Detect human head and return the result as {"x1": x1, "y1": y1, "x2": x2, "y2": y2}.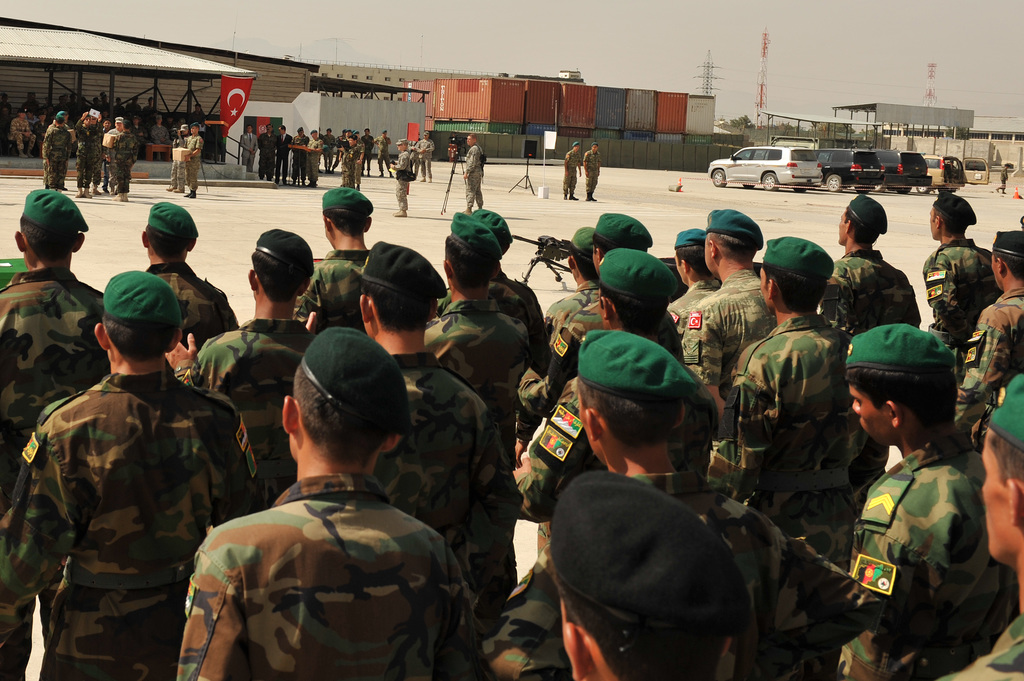
{"x1": 379, "y1": 128, "x2": 390, "y2": 137}.
